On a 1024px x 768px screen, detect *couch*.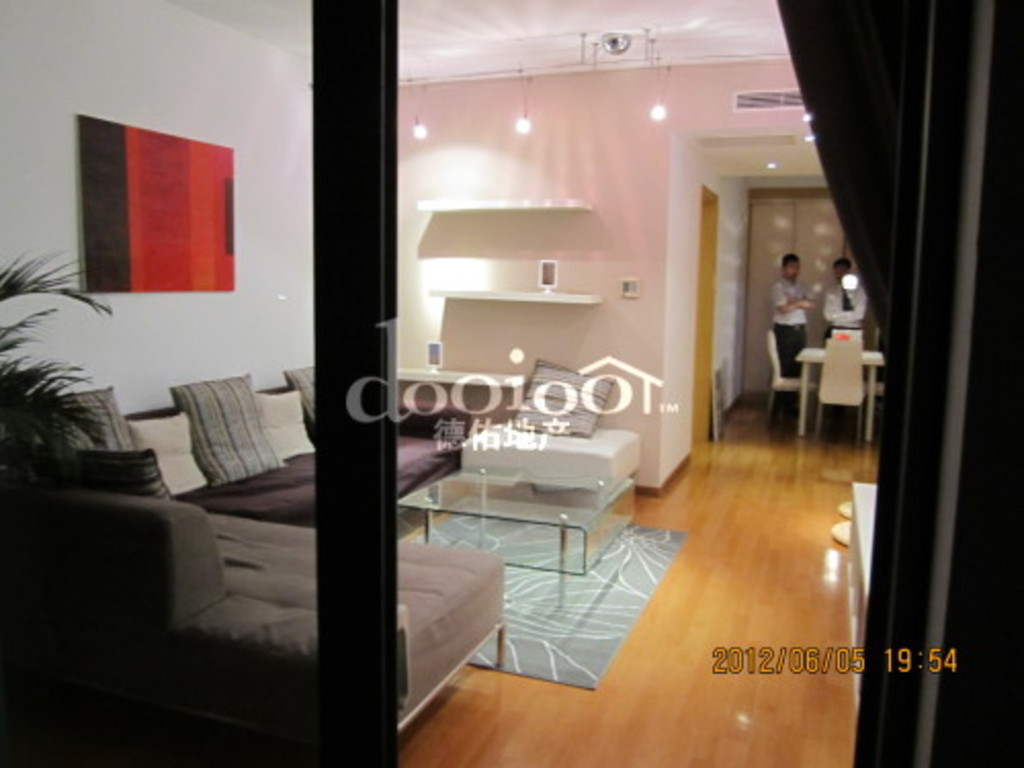
box=[0, 362, 510, 766].
